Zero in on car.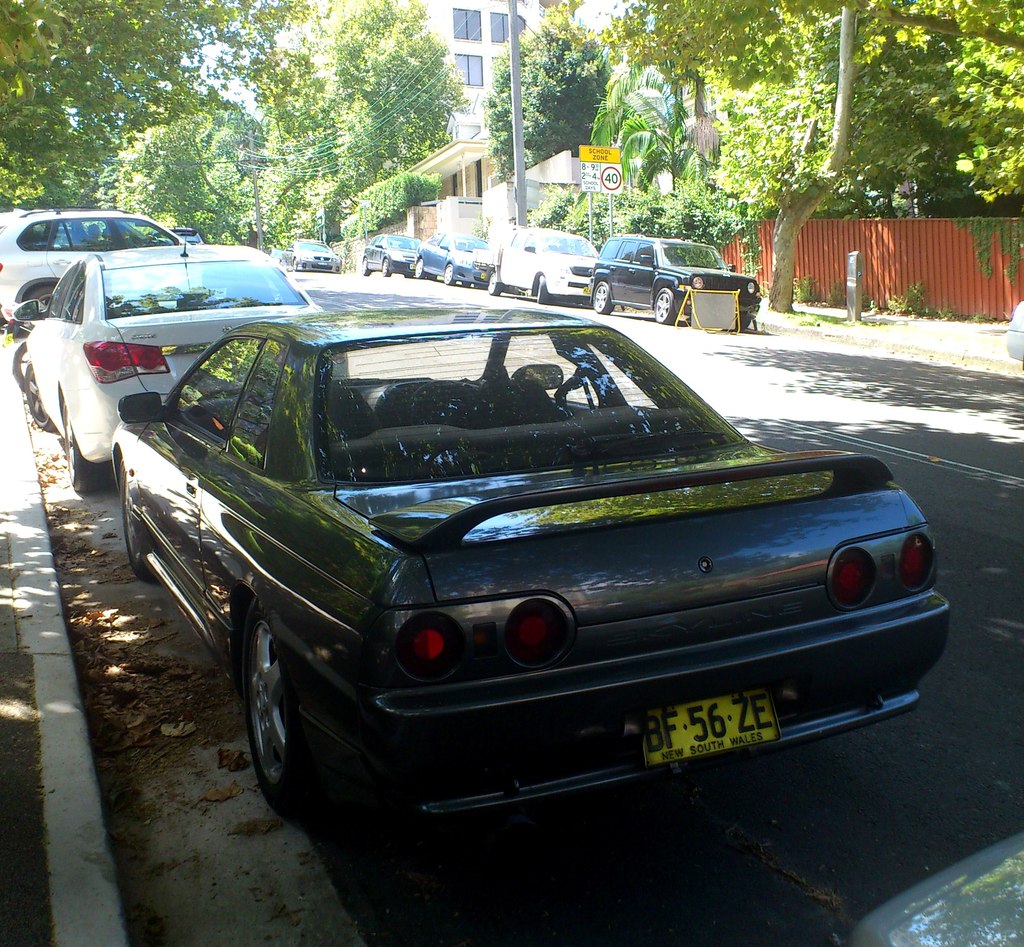
Zeroed in: bbox=(845, 832, 1023, 946).
